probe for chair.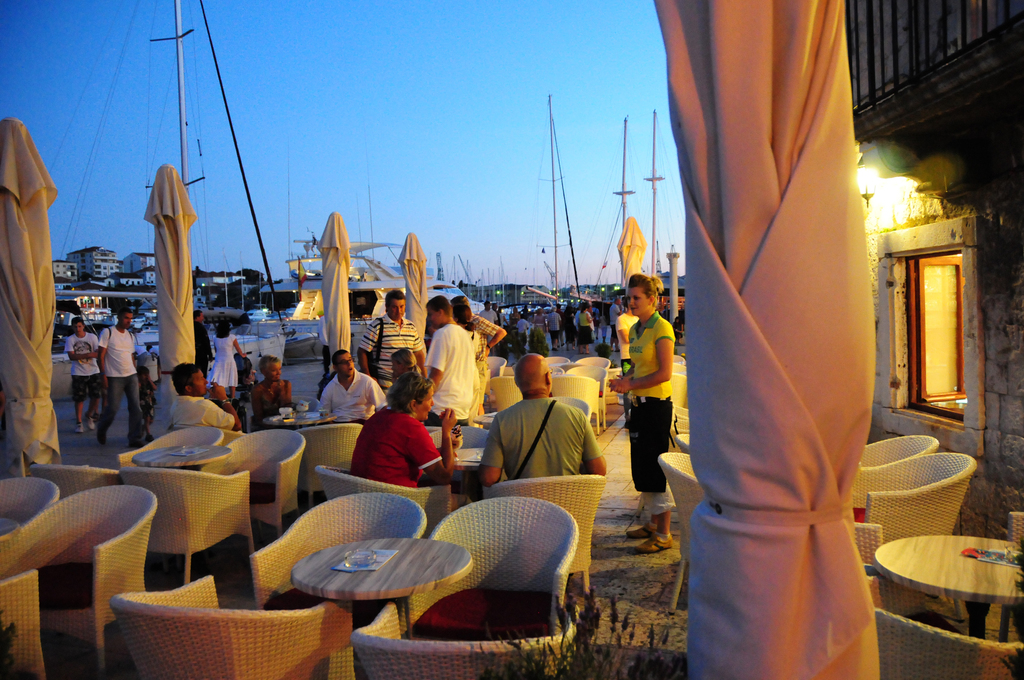
Probe result: (x1=1004, y1=509, x2=1023, y2=639).
